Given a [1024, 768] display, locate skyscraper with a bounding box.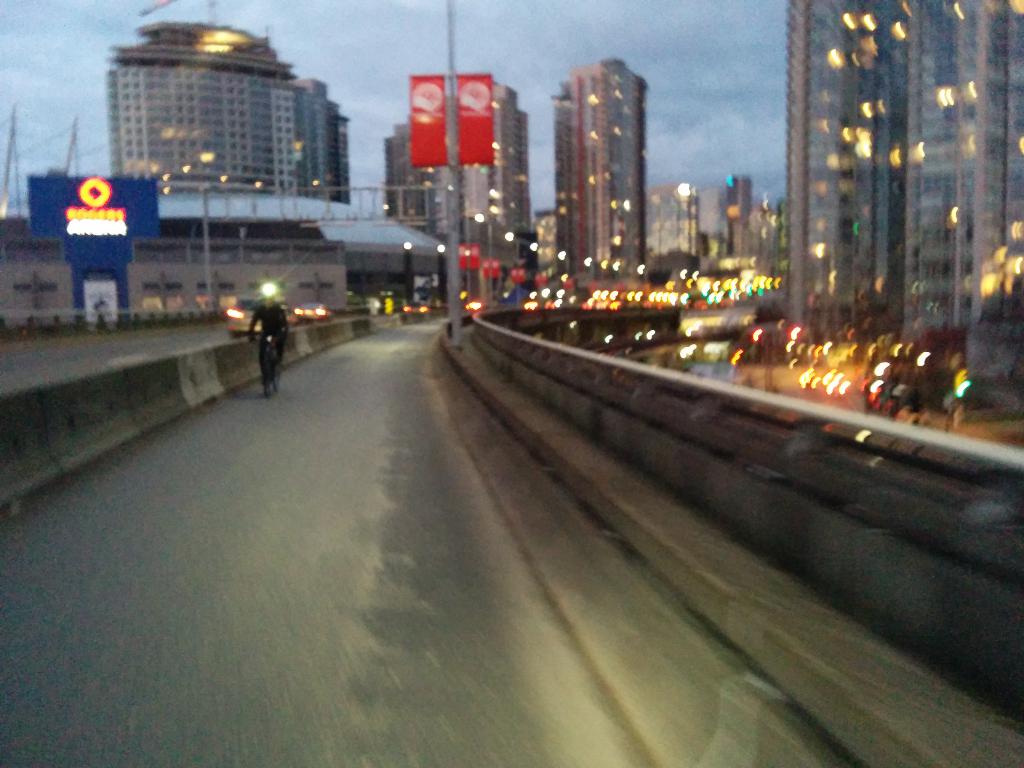
Located: rect(383, 110, 445, 249).
